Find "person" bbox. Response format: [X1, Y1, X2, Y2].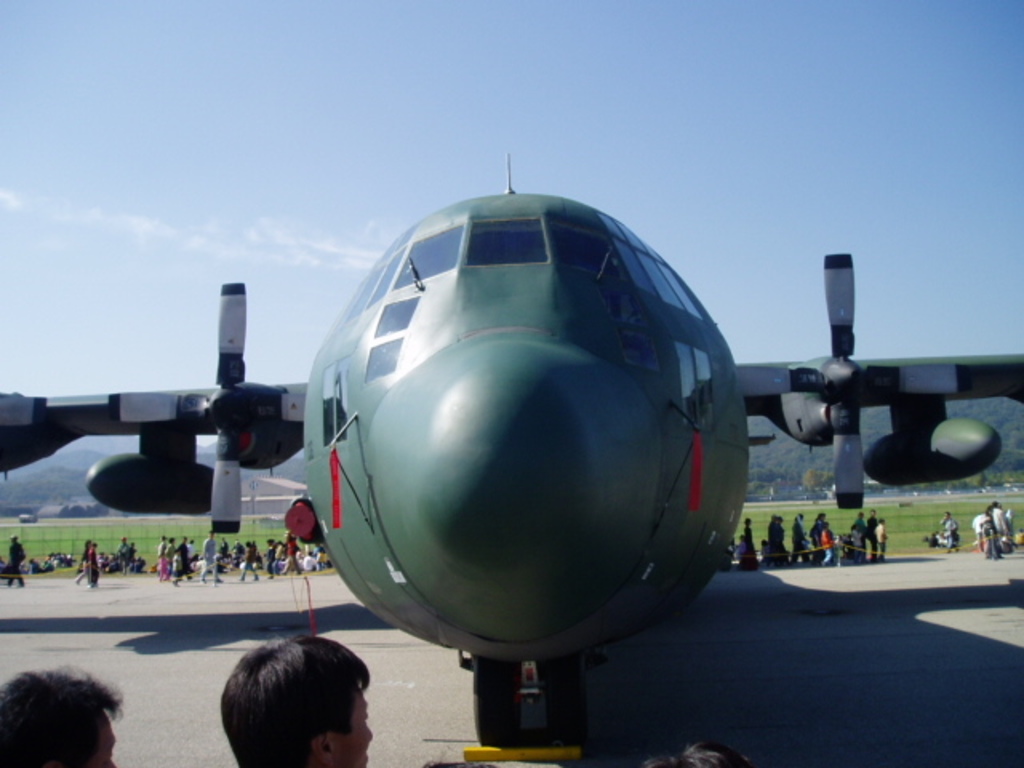
[762, 515, 784, 566].
